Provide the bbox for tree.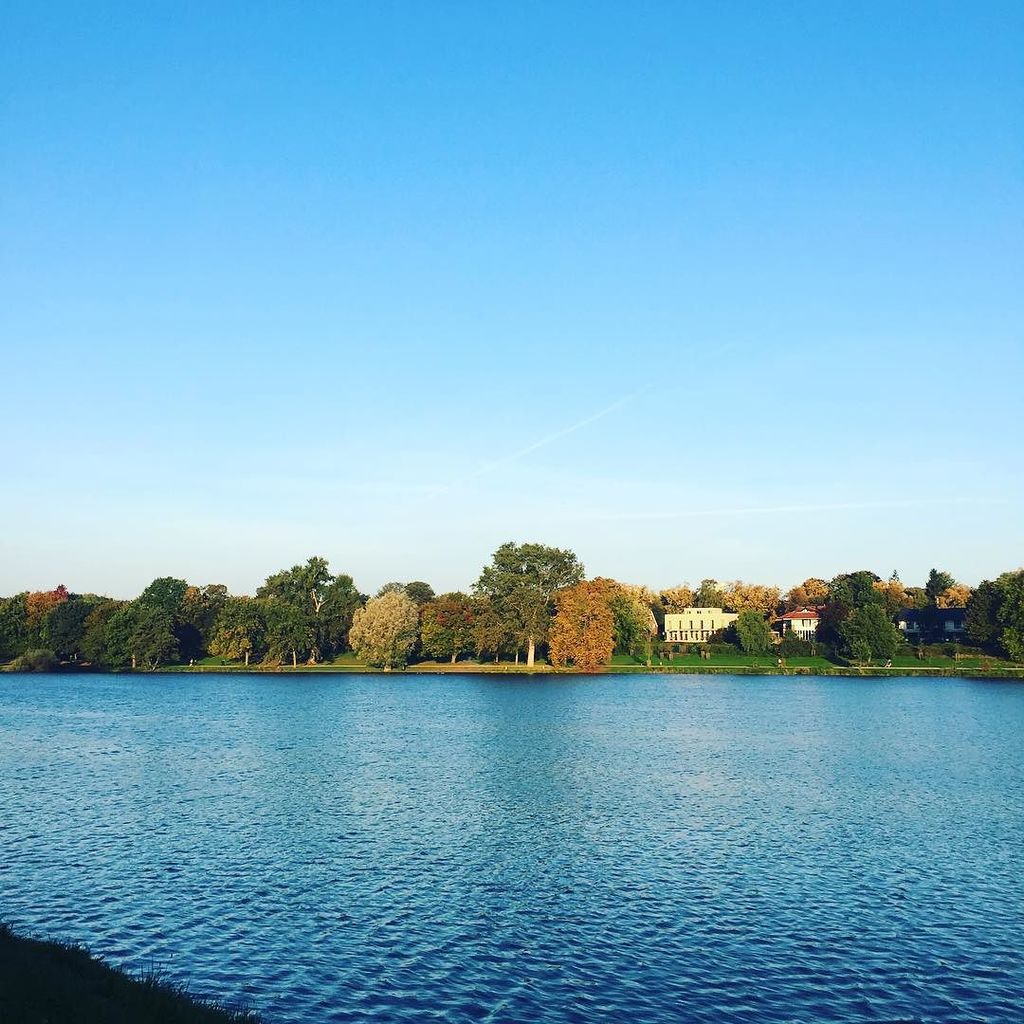
[x1=542, y1=579, x2=612, y2=673].
